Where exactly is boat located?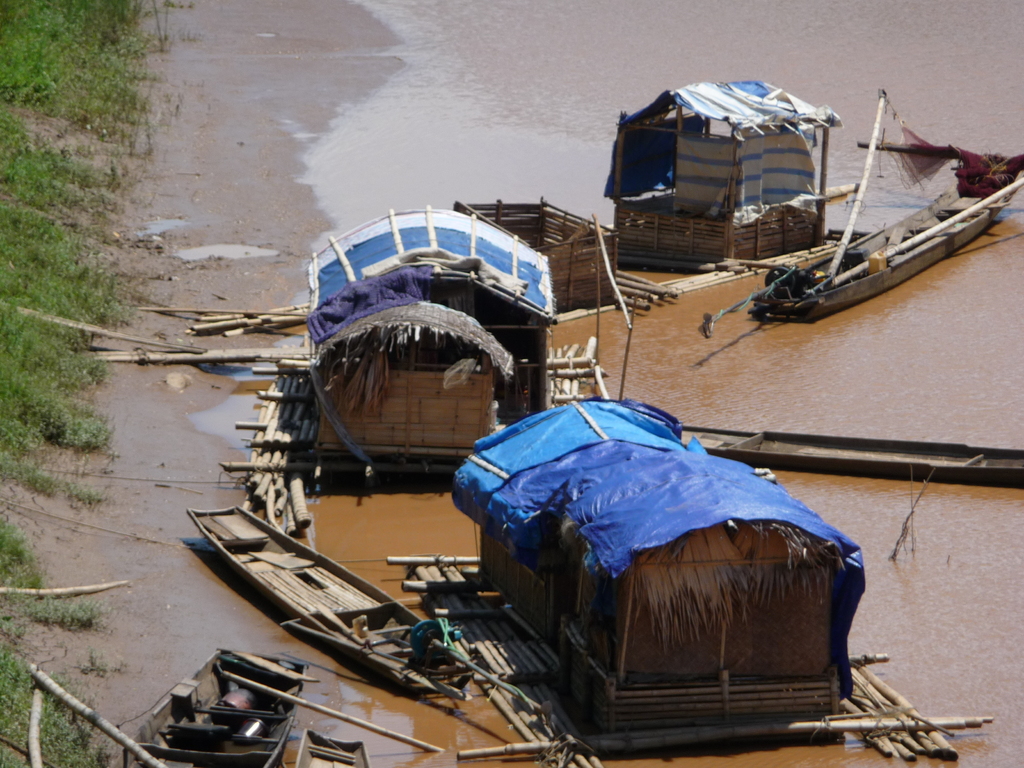
Its bounding box is region(182, 502, 480, 694).
